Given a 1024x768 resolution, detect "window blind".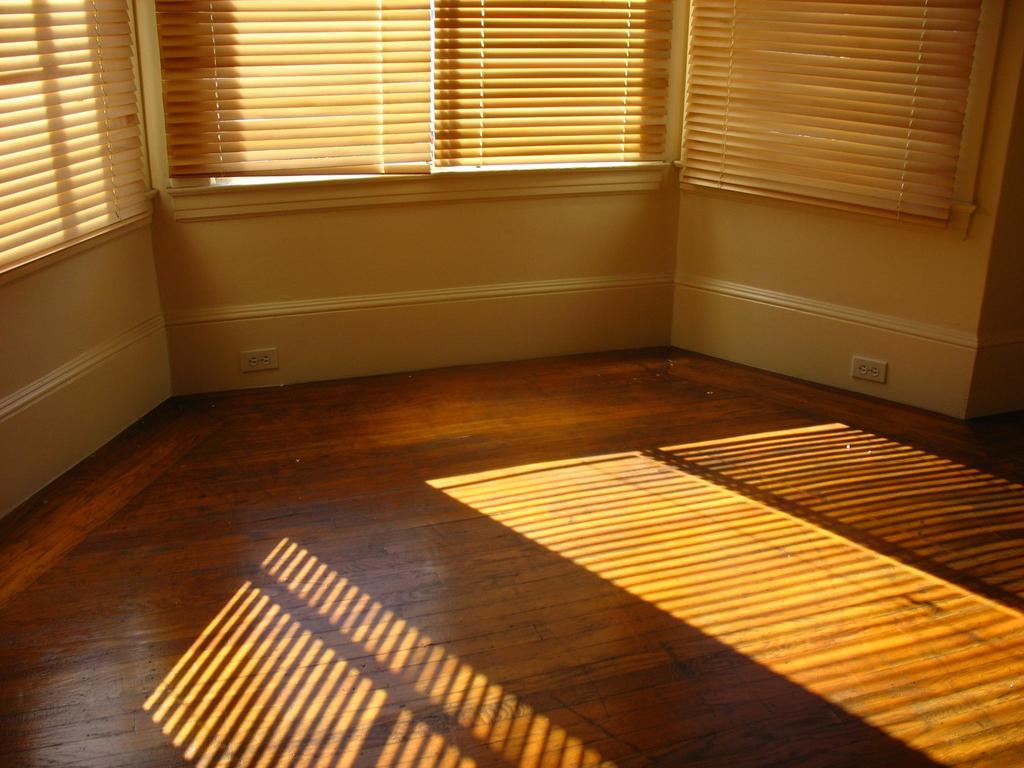
left=0, top=0, right=149, bottom=273.
